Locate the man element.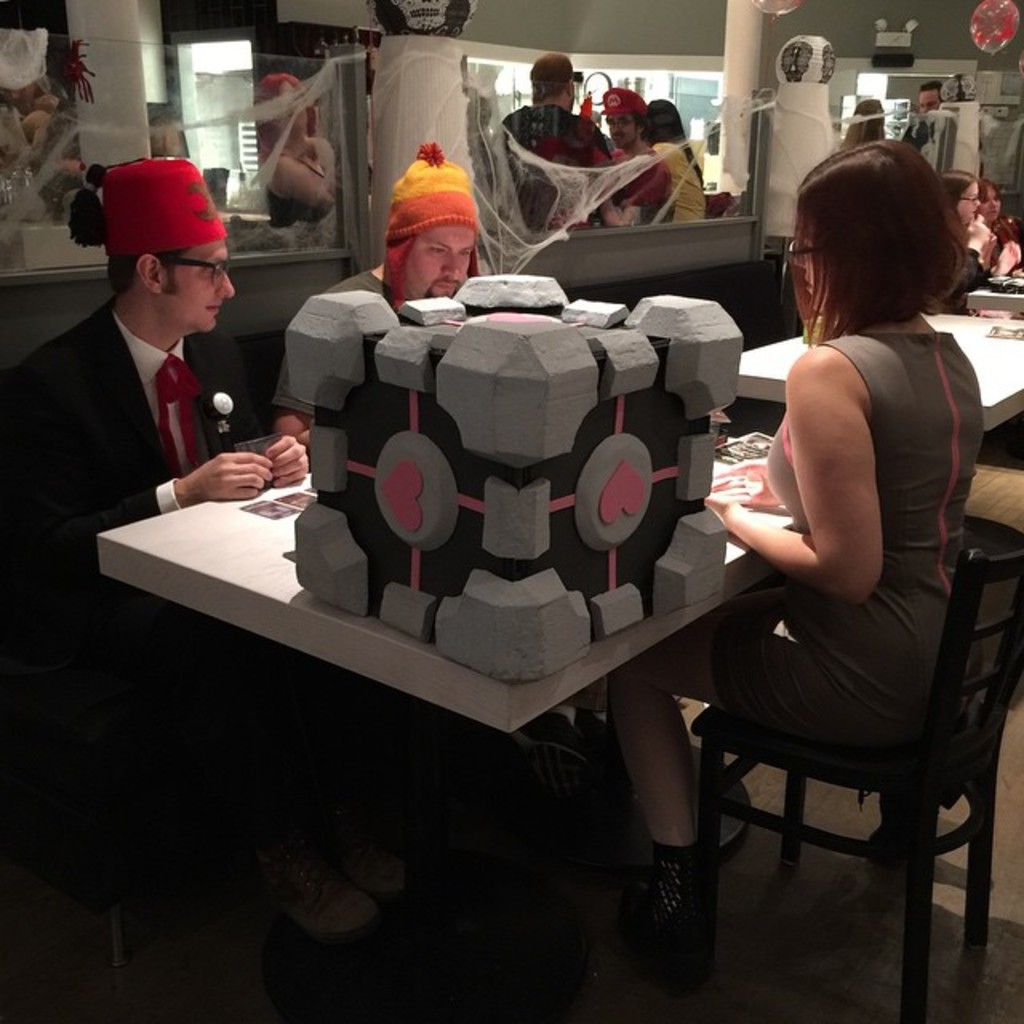
Element bbox: 922,80,947,112.
